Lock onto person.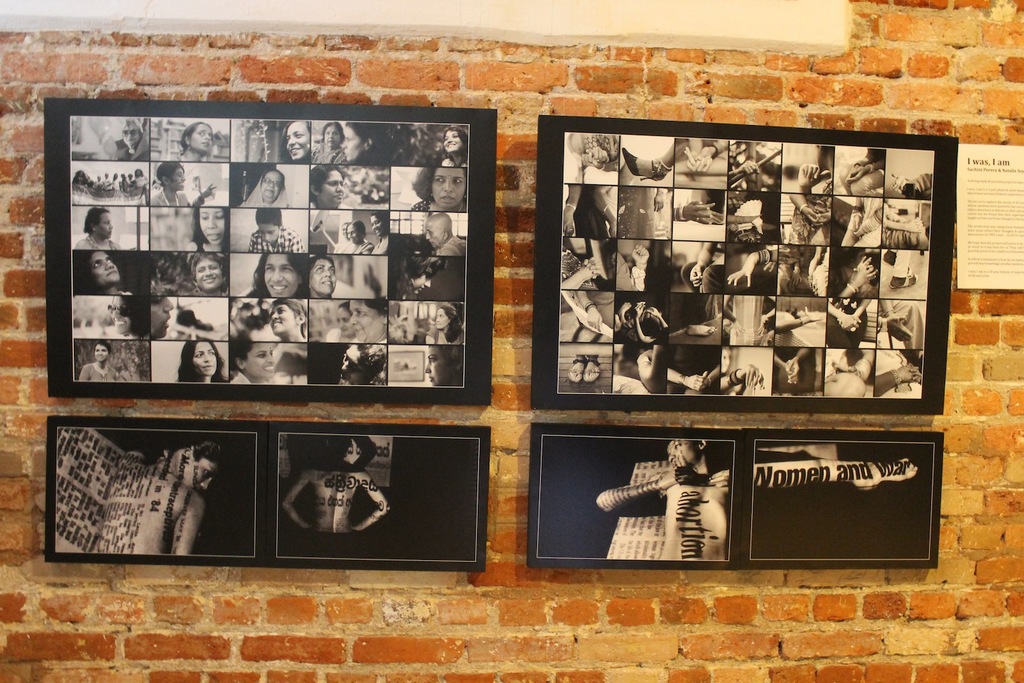
Locked: box=[100, 442, 220, 555].
